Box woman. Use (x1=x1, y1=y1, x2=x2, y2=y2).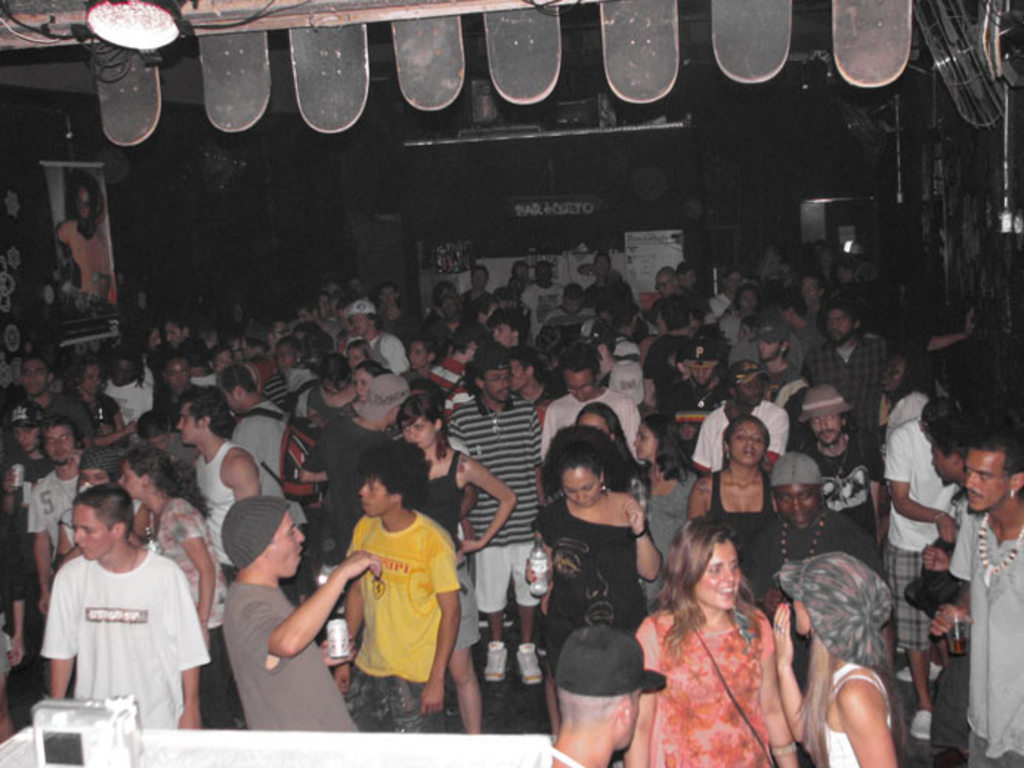
(x1=49, y1=359, x2=126, y2=450).
